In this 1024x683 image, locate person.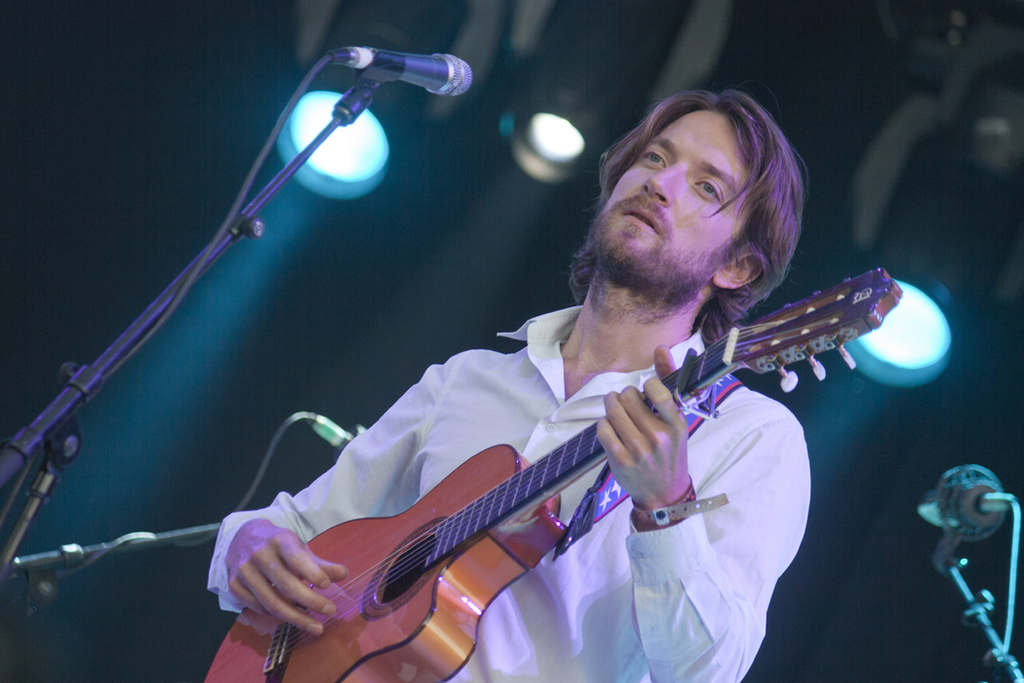
Bounding box: 205 88 861 679.
